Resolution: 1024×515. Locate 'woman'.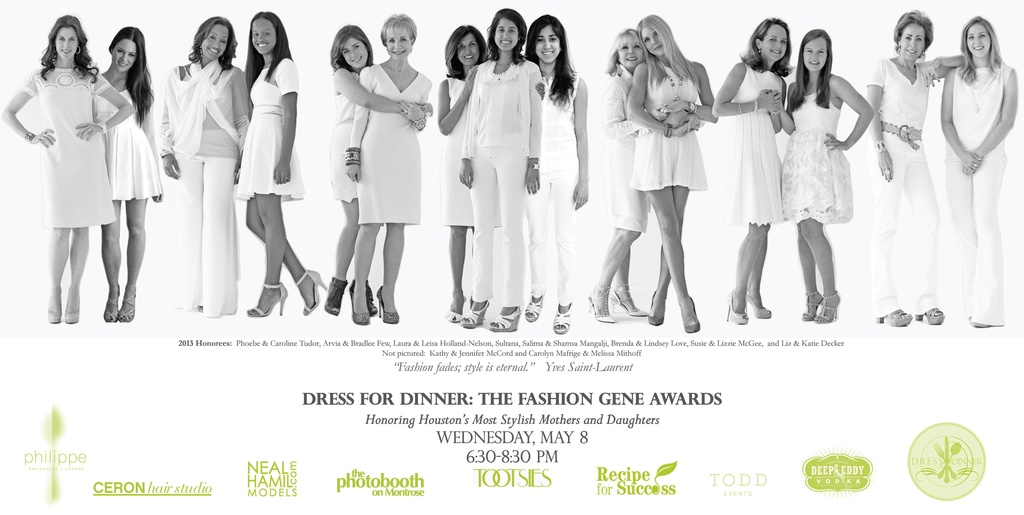
<region>157, 15, 253, 315</region>.
